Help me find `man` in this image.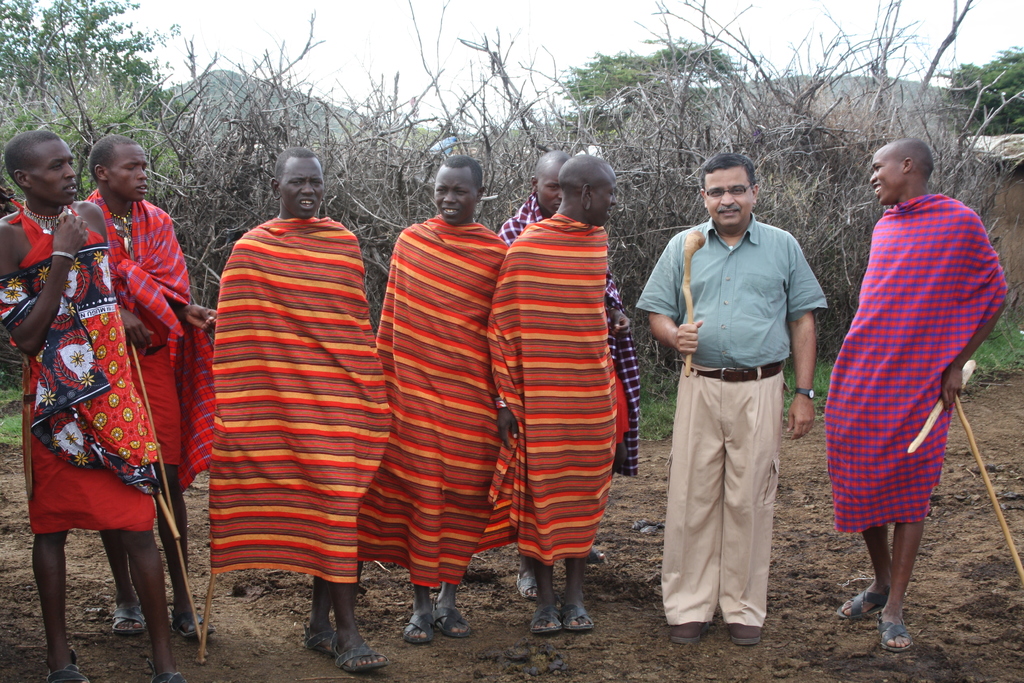
Found it: bbox=[636, 153, 826, 646].
